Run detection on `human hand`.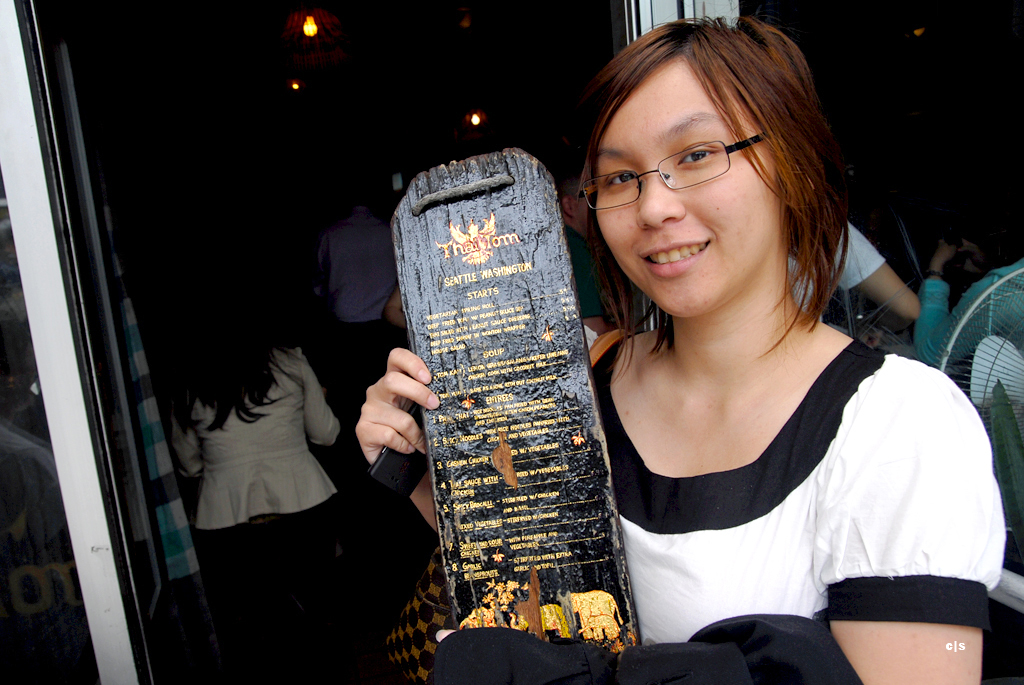
Result: [left=353, top=355, right=430, bottom=472].
